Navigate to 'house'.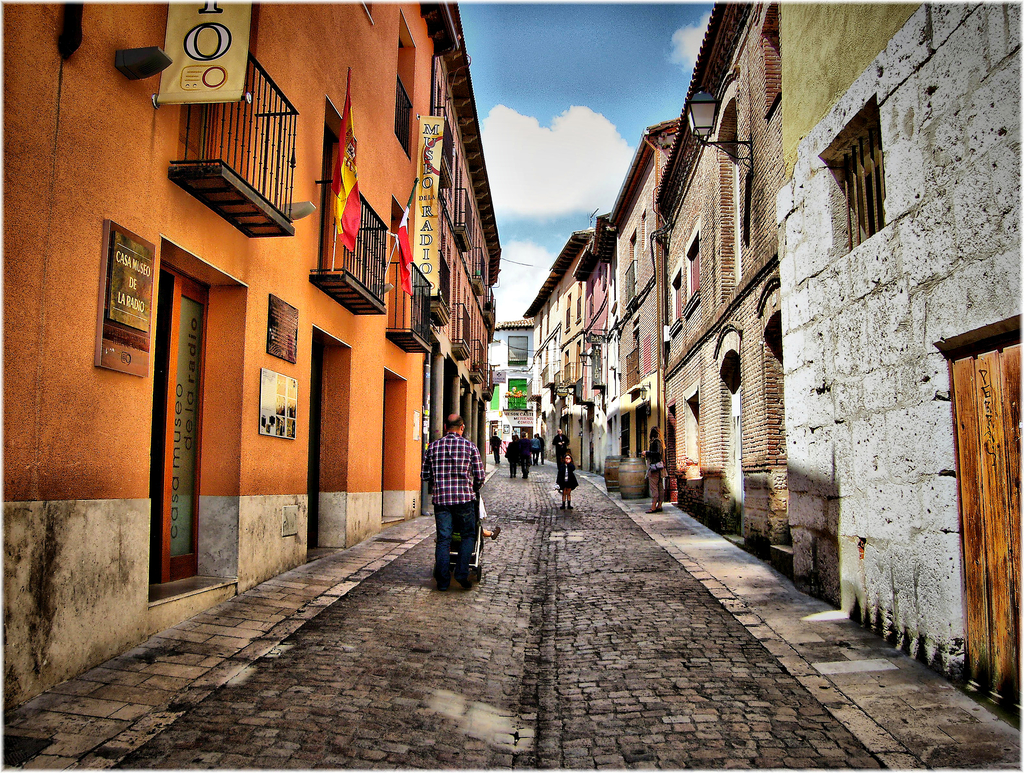
Navigation target: 546:221:590:470.
